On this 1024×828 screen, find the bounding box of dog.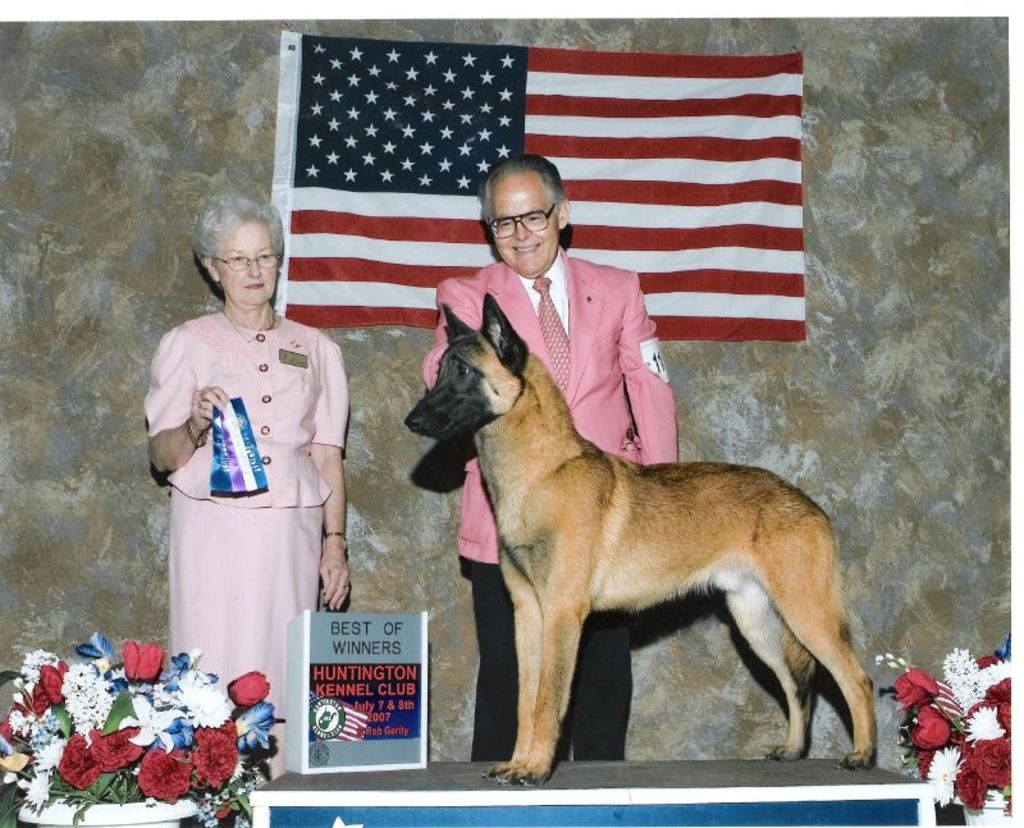
Bounding box: left=406, top=279, right=881, bottom=788.
